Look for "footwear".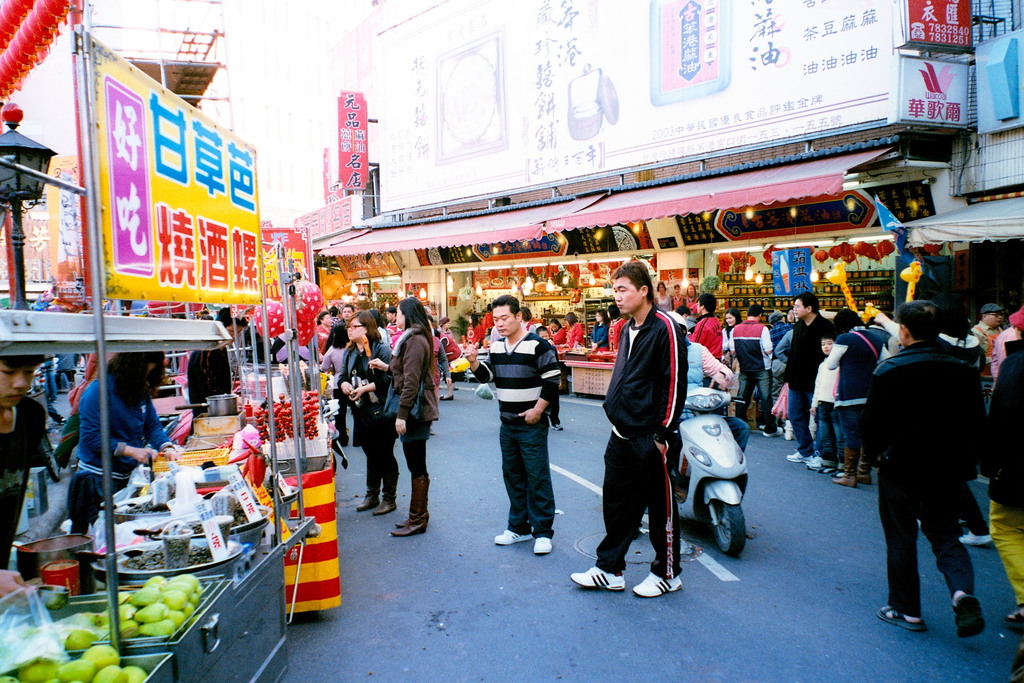
Found: locate(960, 528, 996, 544).
